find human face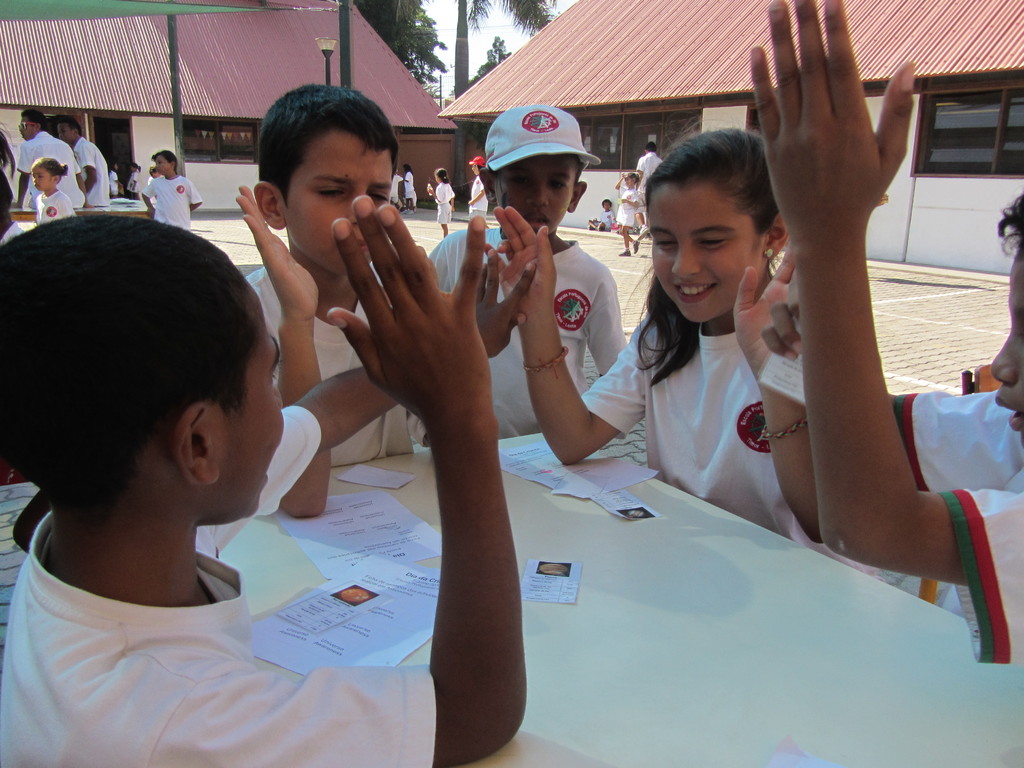
region(281, 130, 390, 277)
